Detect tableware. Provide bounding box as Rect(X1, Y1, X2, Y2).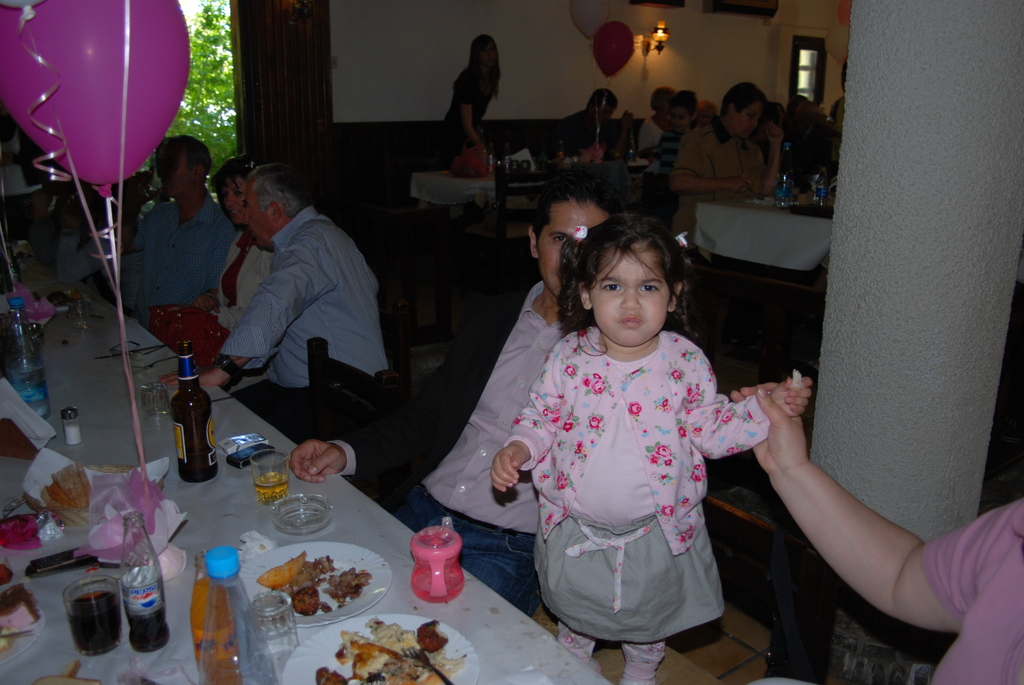
Rect(252, 447, 294, 500).
